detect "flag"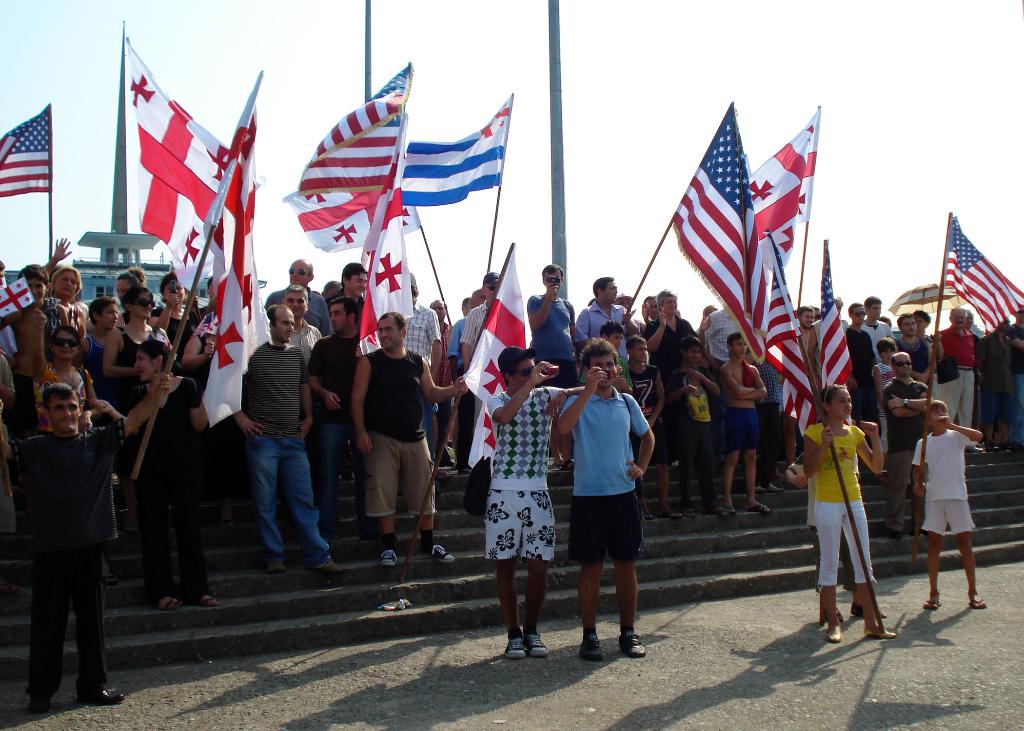
(x1=783, y1=329, x2=822, y2=430)
